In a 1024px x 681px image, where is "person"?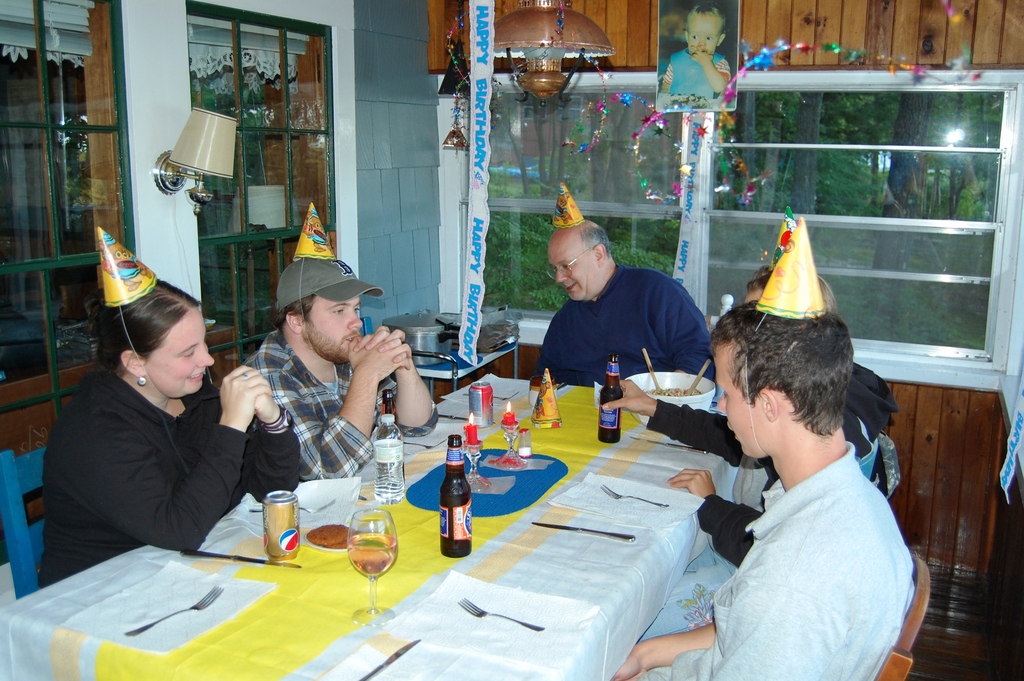
{"x1": 656, "y1": 1, "x2": 733, "y2": 100}.
